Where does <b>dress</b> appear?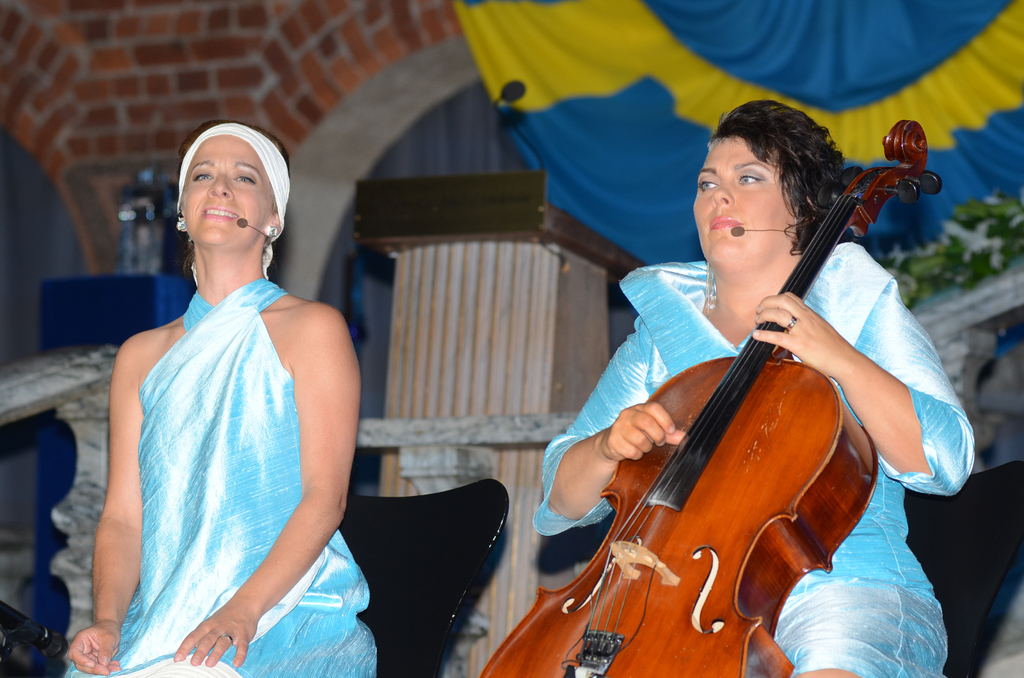
Appears at 60:276:378:677.
